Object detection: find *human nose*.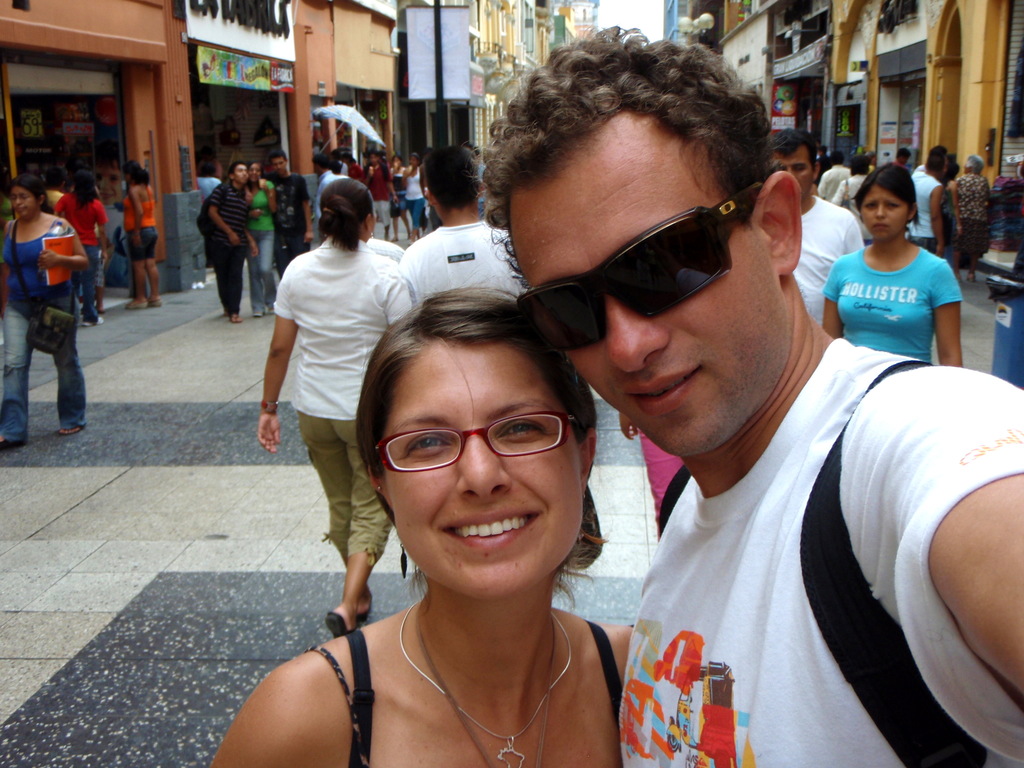
[456, 435, 513, 503].
